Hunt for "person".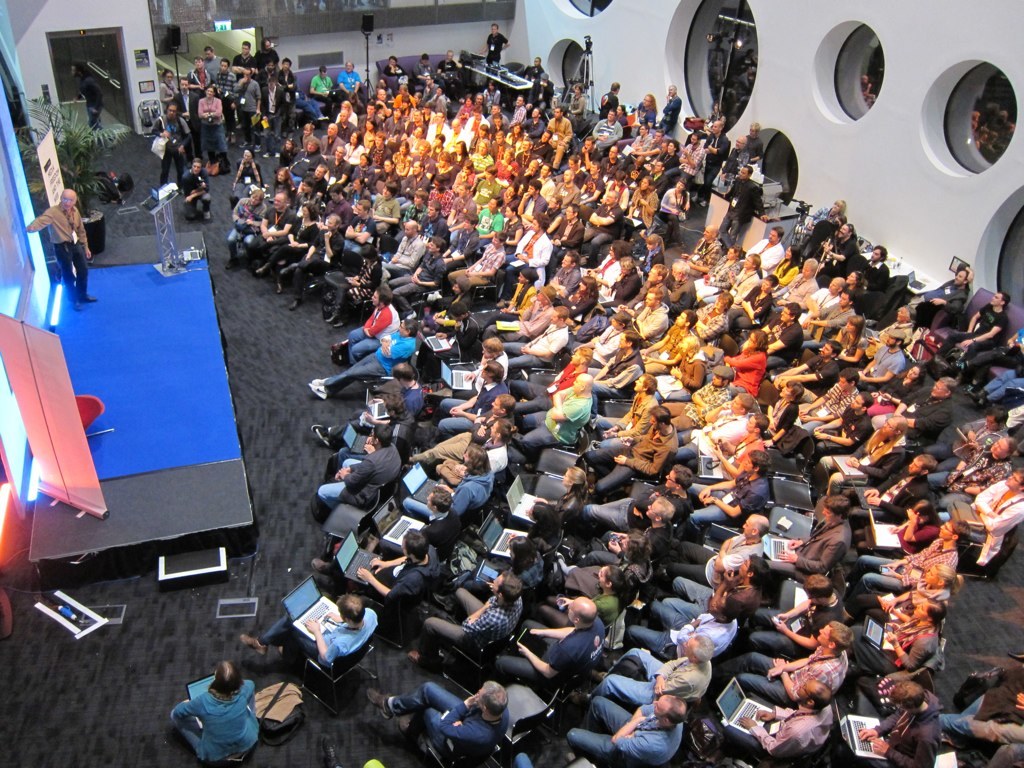
Hunted down at 650 308 697 357.
